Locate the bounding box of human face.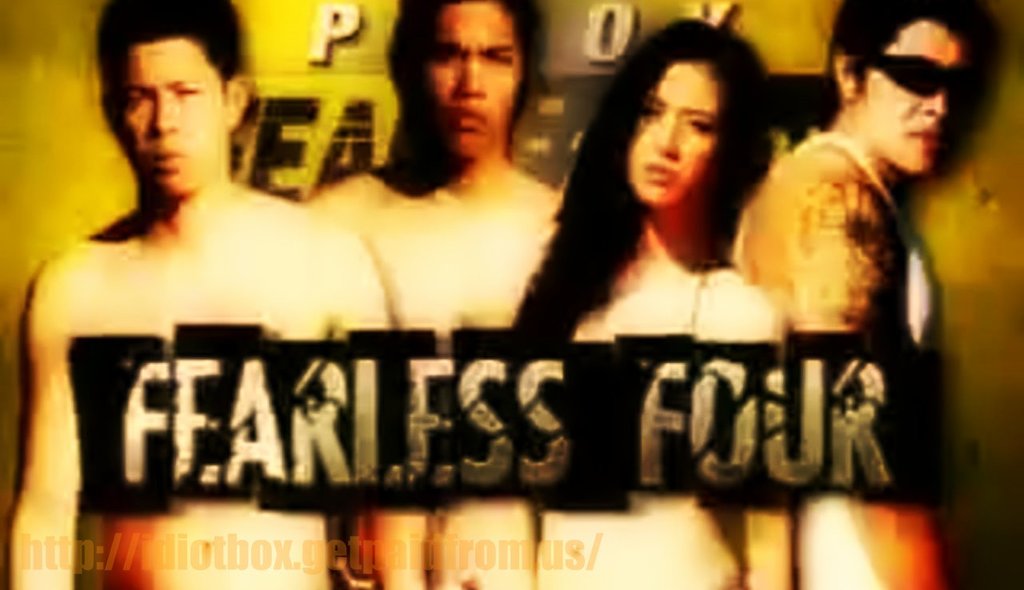
Bounding box: pyautogui.locateOnScreen(626, 59, 722, 208).
